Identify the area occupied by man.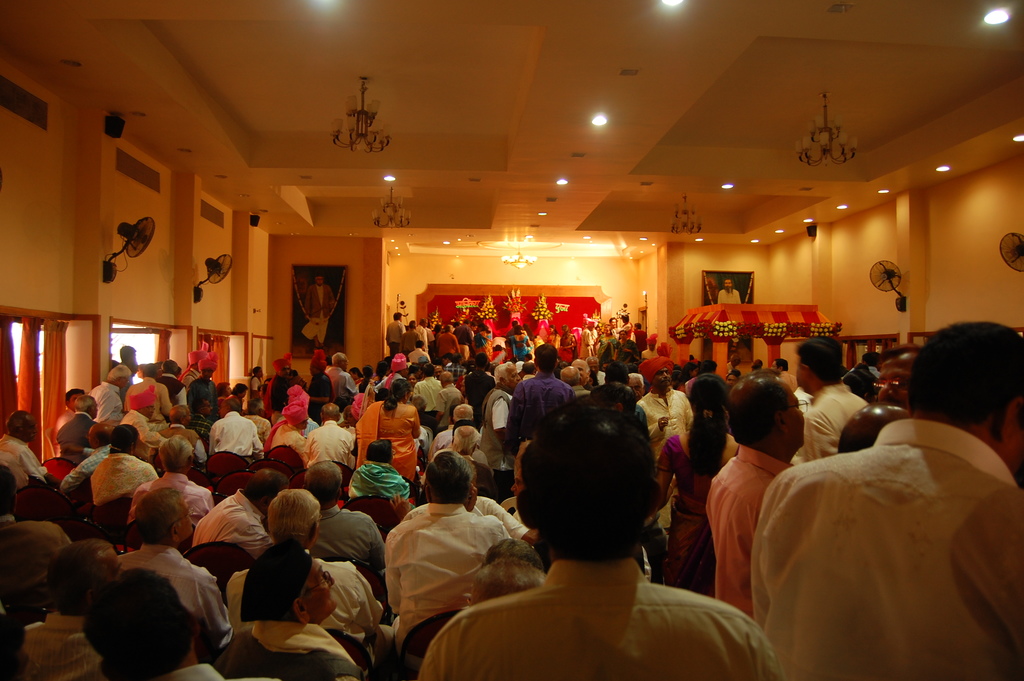
Area: <bbox>116, 389, 172, 439</bbox>.
